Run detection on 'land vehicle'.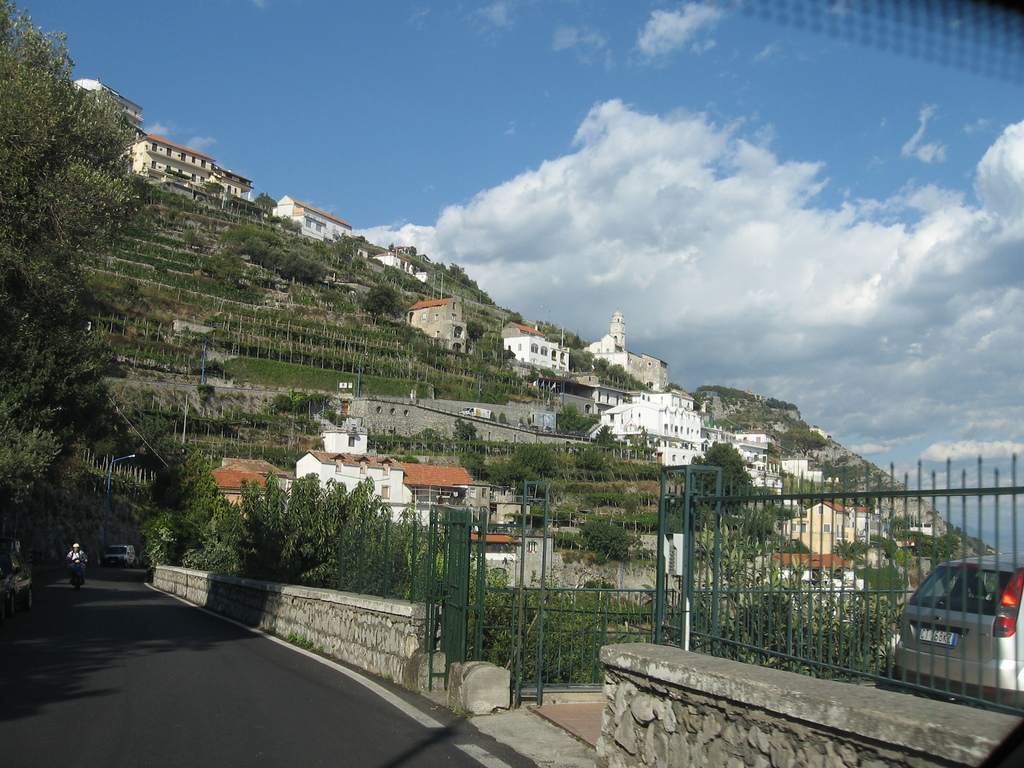
Result: detection(895, 550, 1019, 706).
